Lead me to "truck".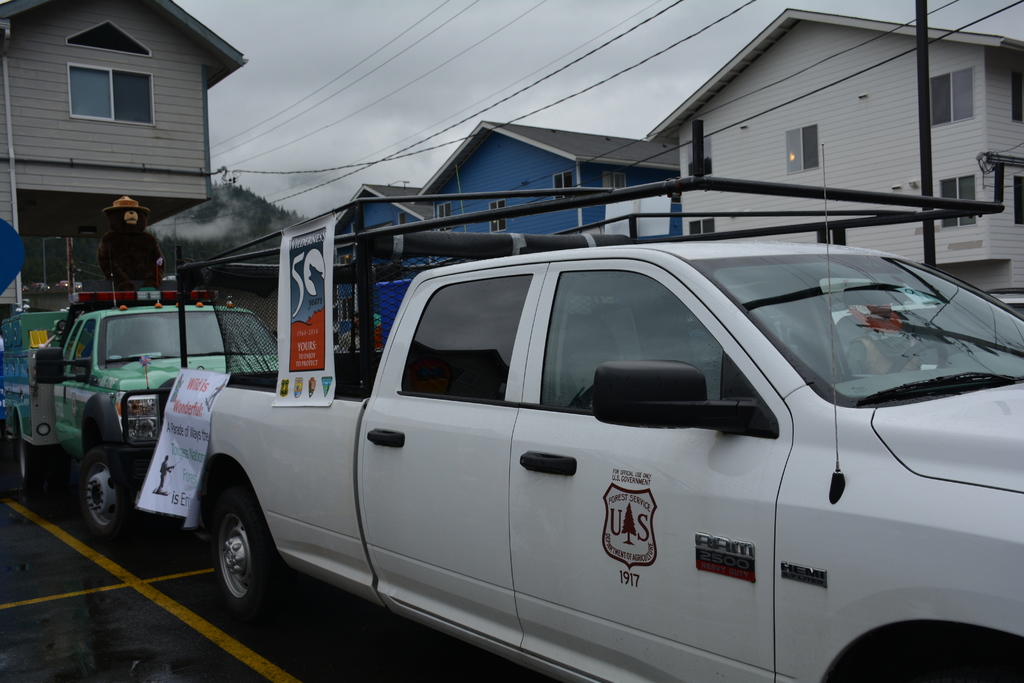
Lead to rect(50, 231, 1021, 682).
